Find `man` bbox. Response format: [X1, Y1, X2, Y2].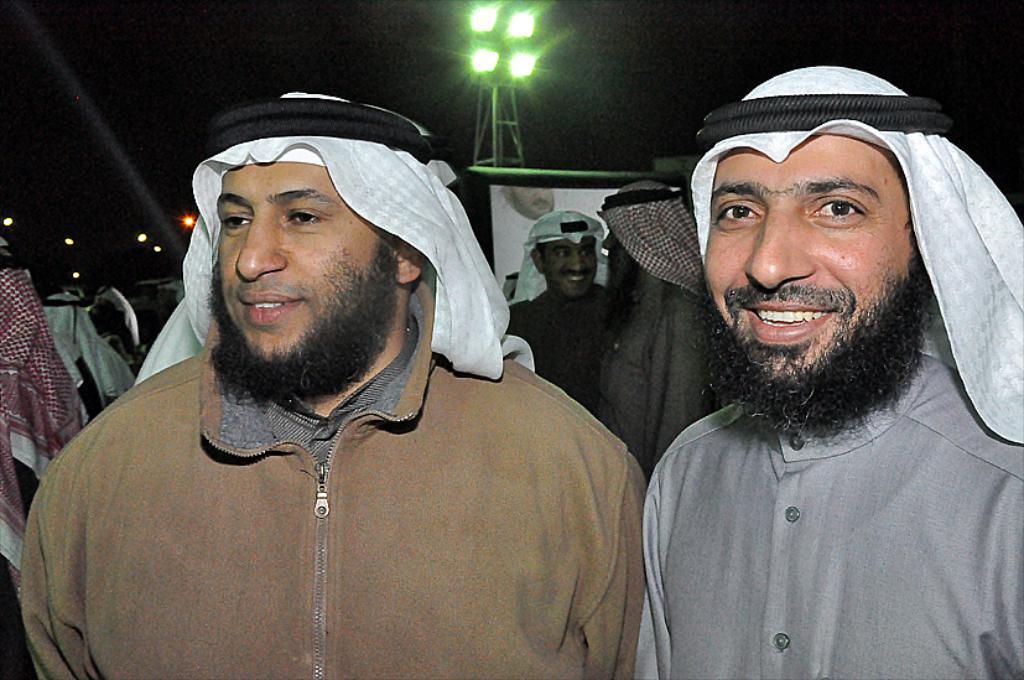
[26, 88, 649, 679].
